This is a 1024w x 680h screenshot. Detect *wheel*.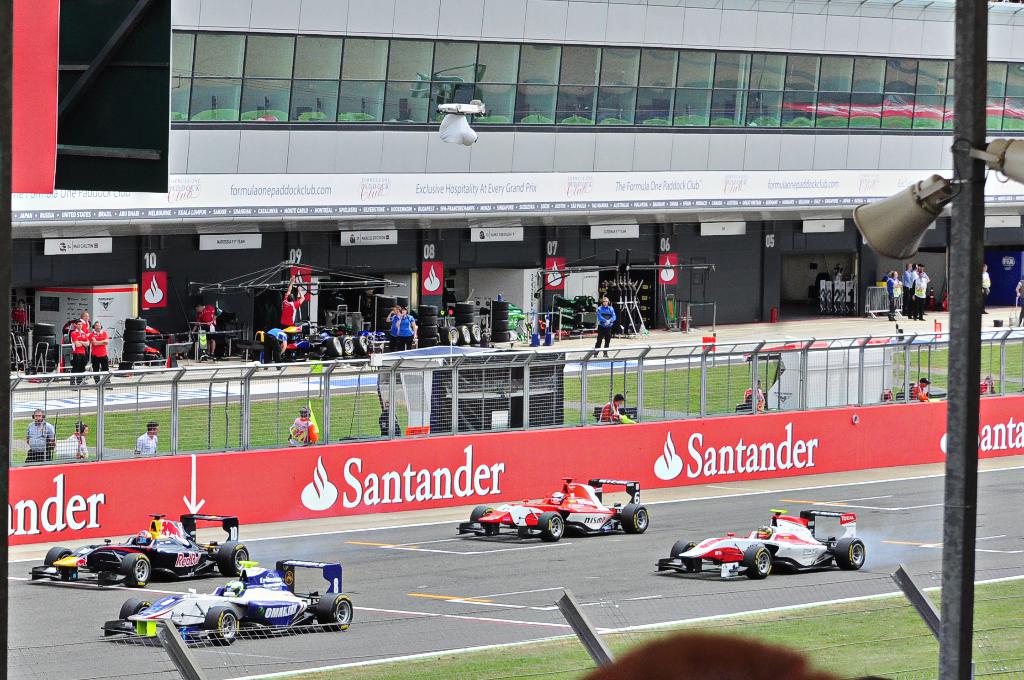
<bbox>830, 539, 863, 570</bbox>.
